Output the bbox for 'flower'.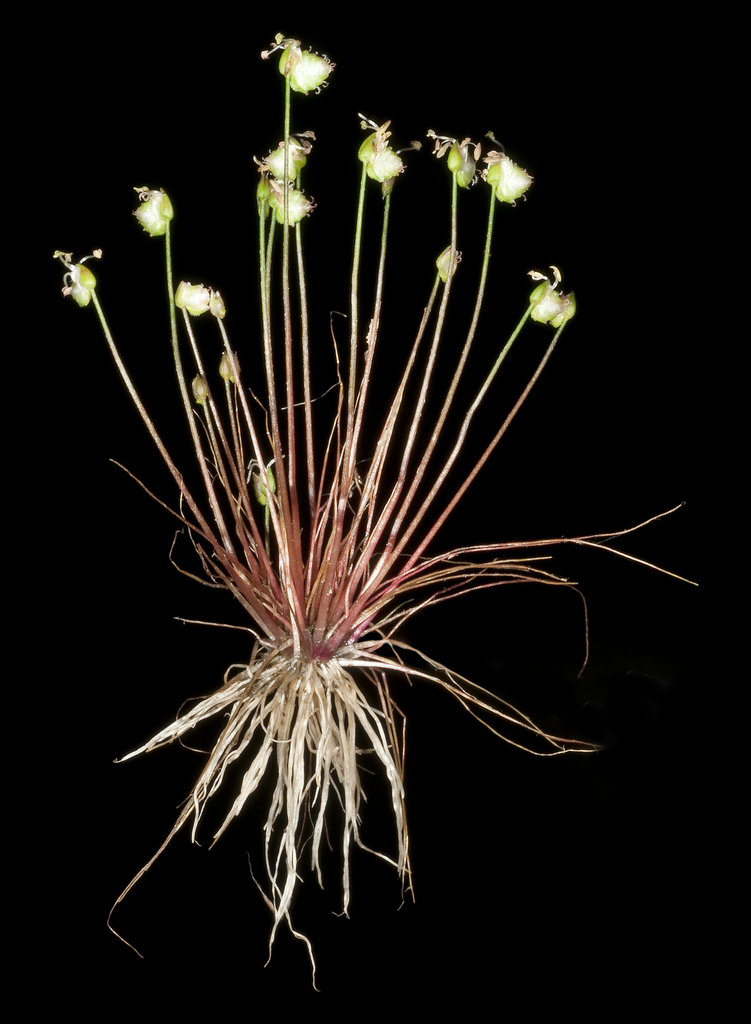
left=252, top=134, right=312, bottom=222.
